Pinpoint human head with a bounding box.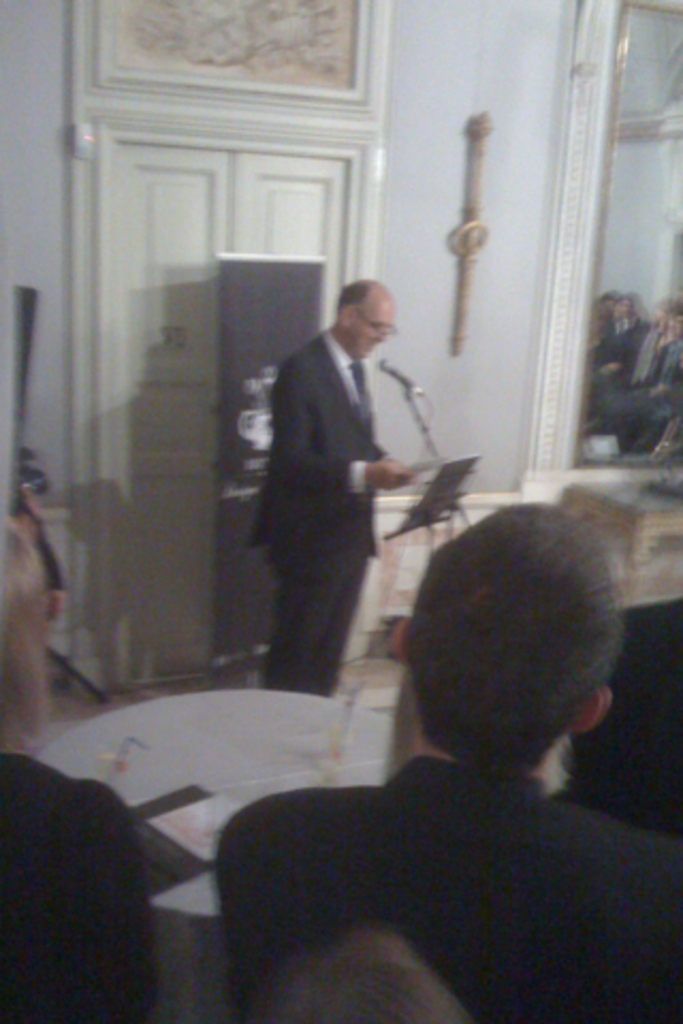
<box>0,518,45,710</box>.
